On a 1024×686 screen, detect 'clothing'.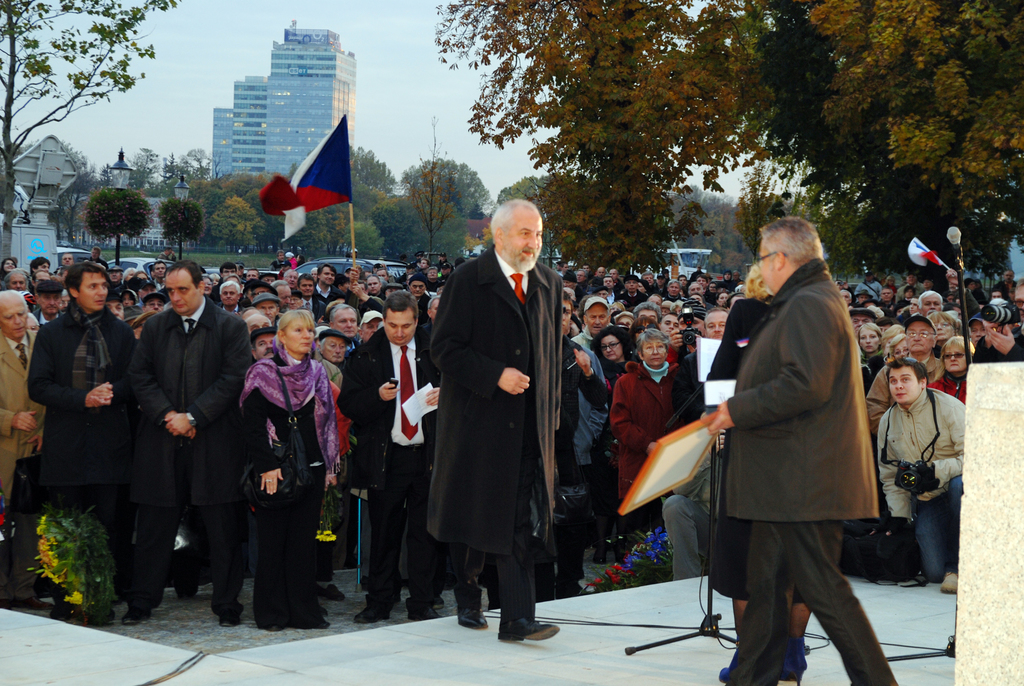
locate(928, 373, 962, 397).
